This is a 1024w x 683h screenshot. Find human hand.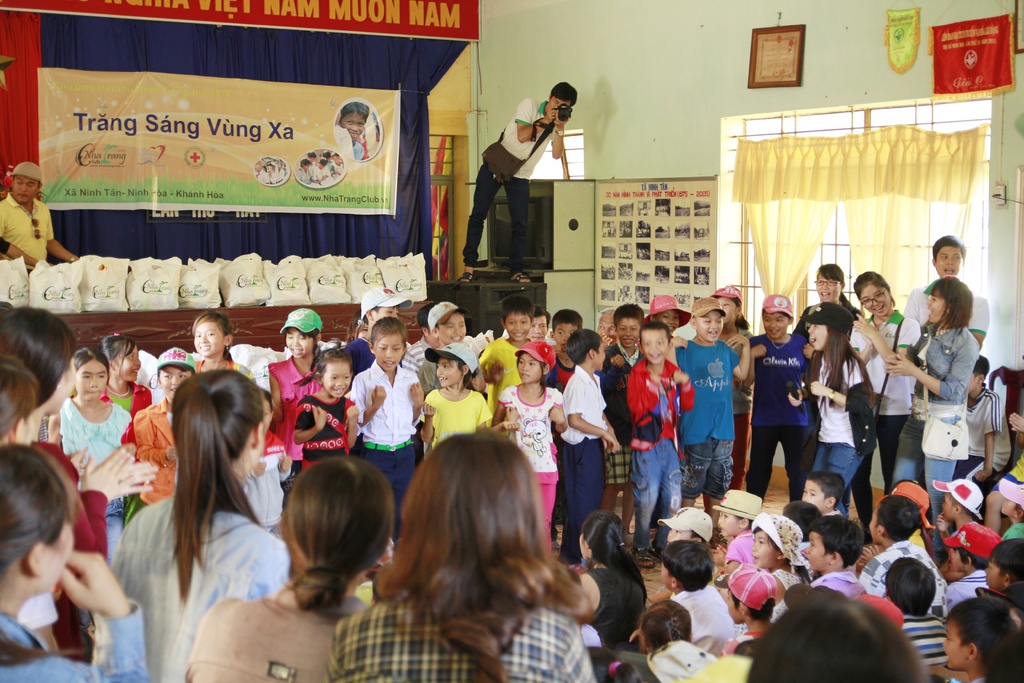
Bounding box: rect(543, 108, 557, 125).
